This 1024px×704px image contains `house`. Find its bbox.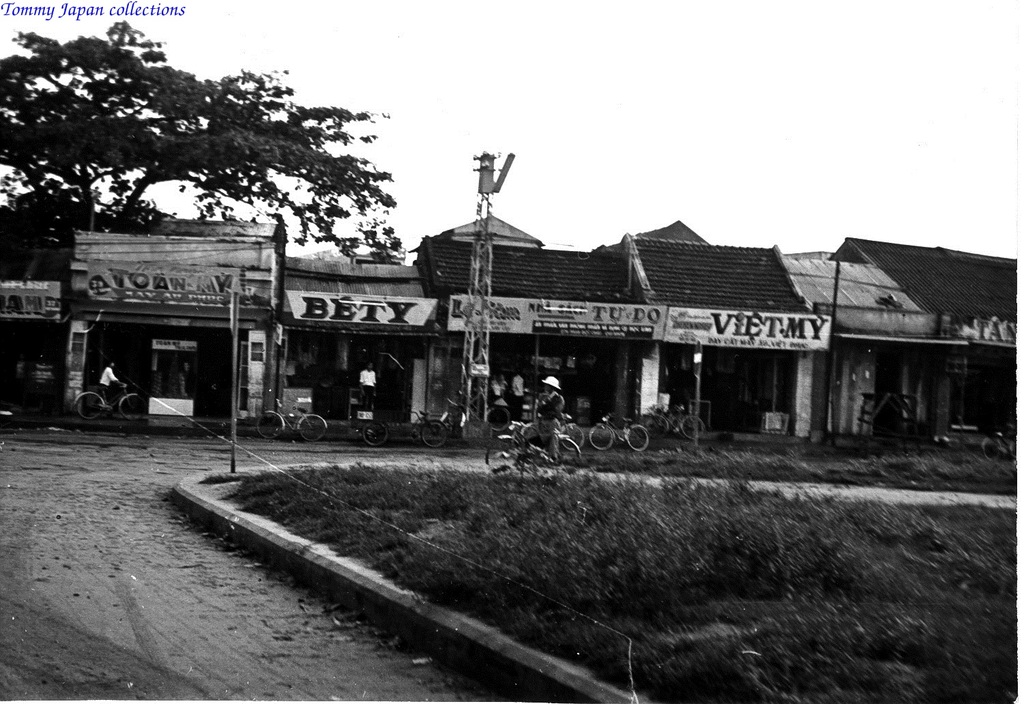
box(263, 240, 433, 426).
